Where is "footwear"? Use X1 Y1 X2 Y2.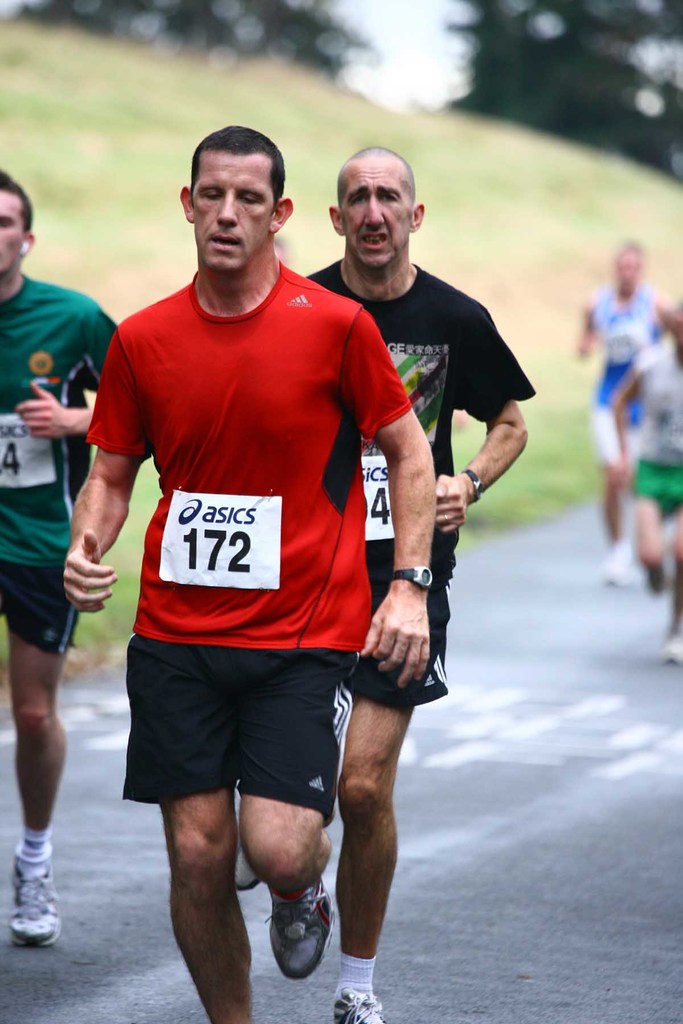
10 855 71 944.
